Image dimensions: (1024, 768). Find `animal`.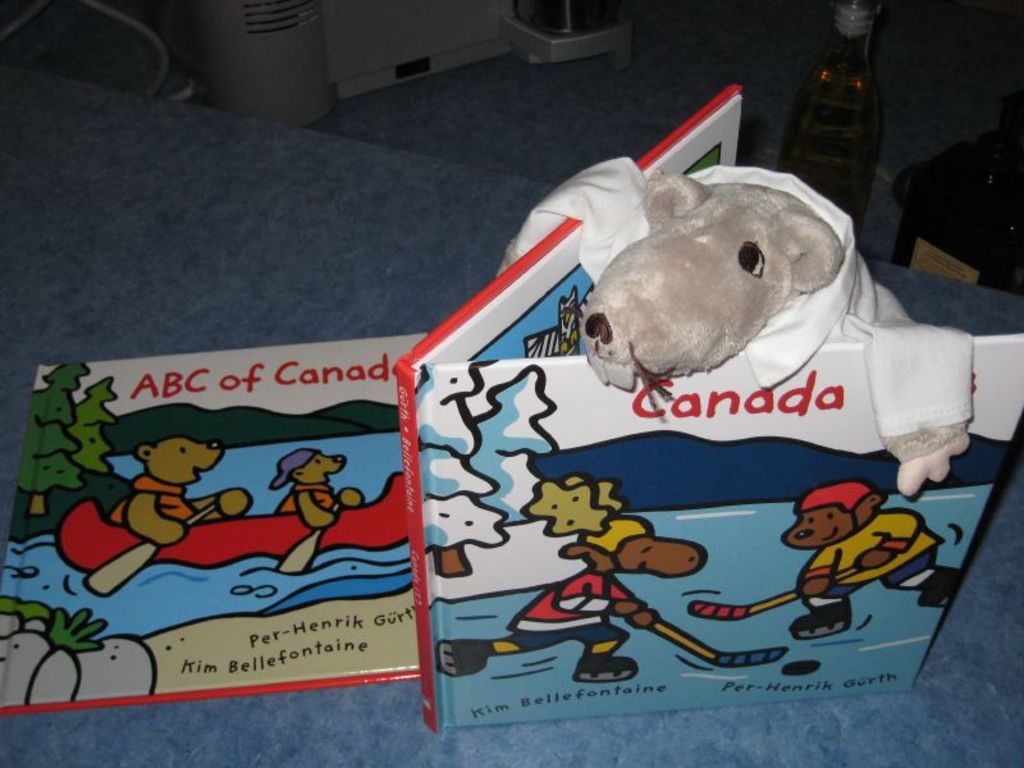
bbox(494, 154, 969, 500).
